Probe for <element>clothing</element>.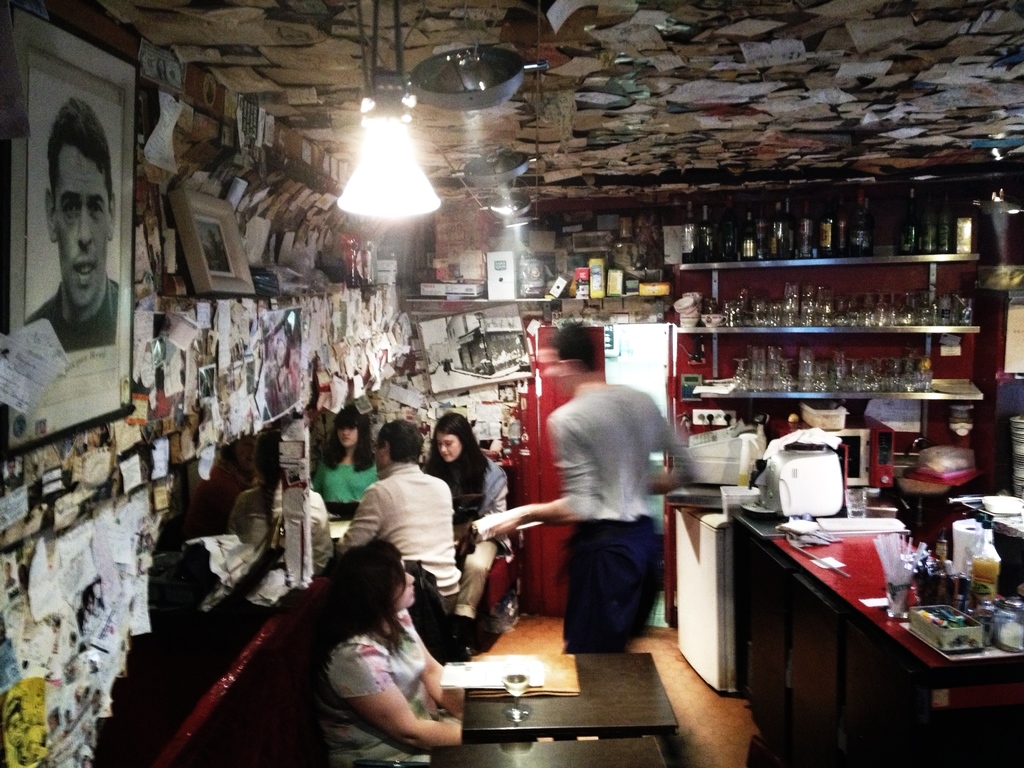
Probe result: bbox=[230, 482, 332, 573].
